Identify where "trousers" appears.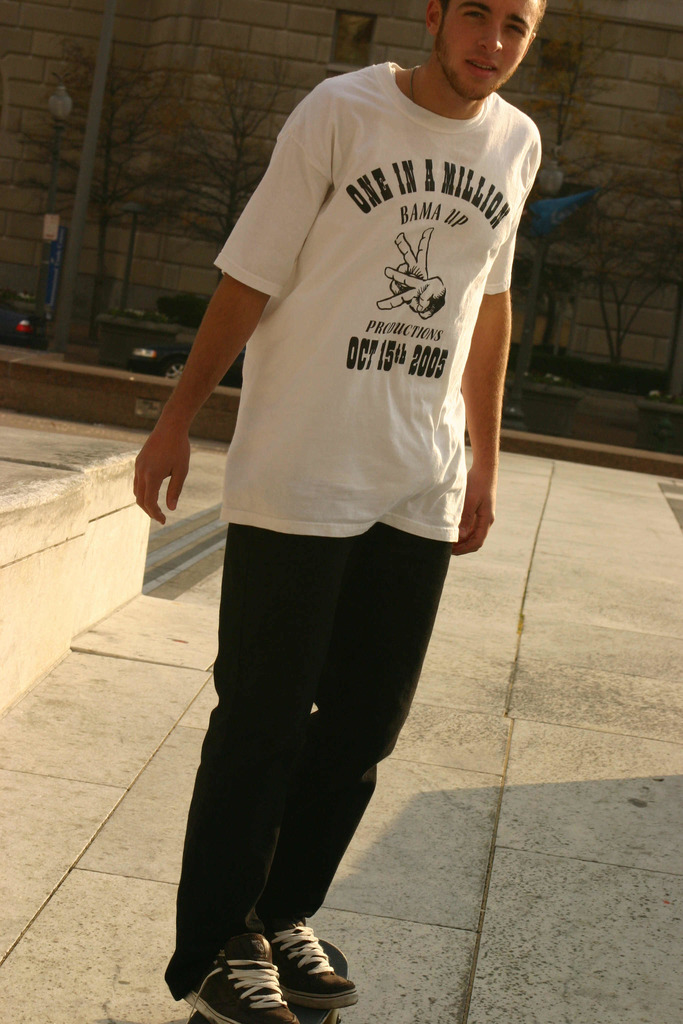
Appears at crop(185, 488, 438, 964).
